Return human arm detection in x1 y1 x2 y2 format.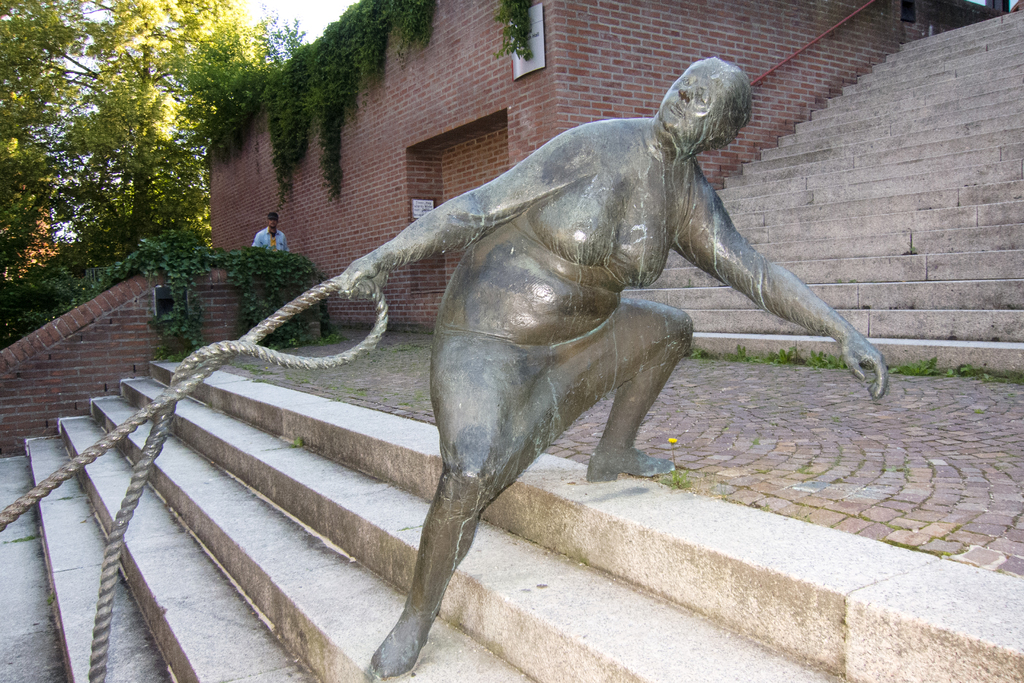
661 173 886 404.
